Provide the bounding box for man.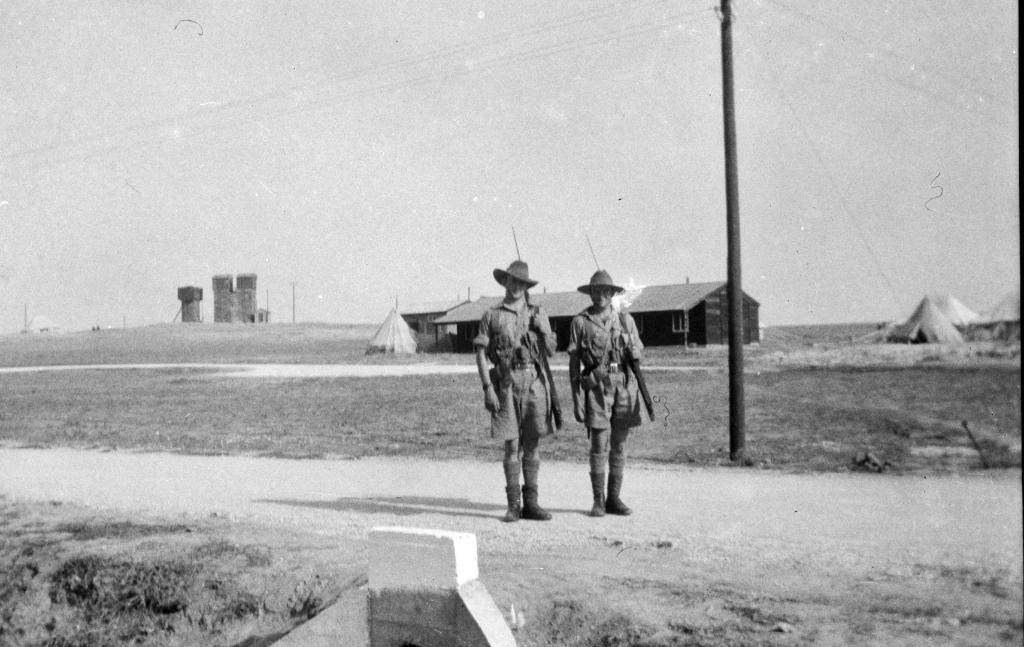
566, 270, 645, 518.
